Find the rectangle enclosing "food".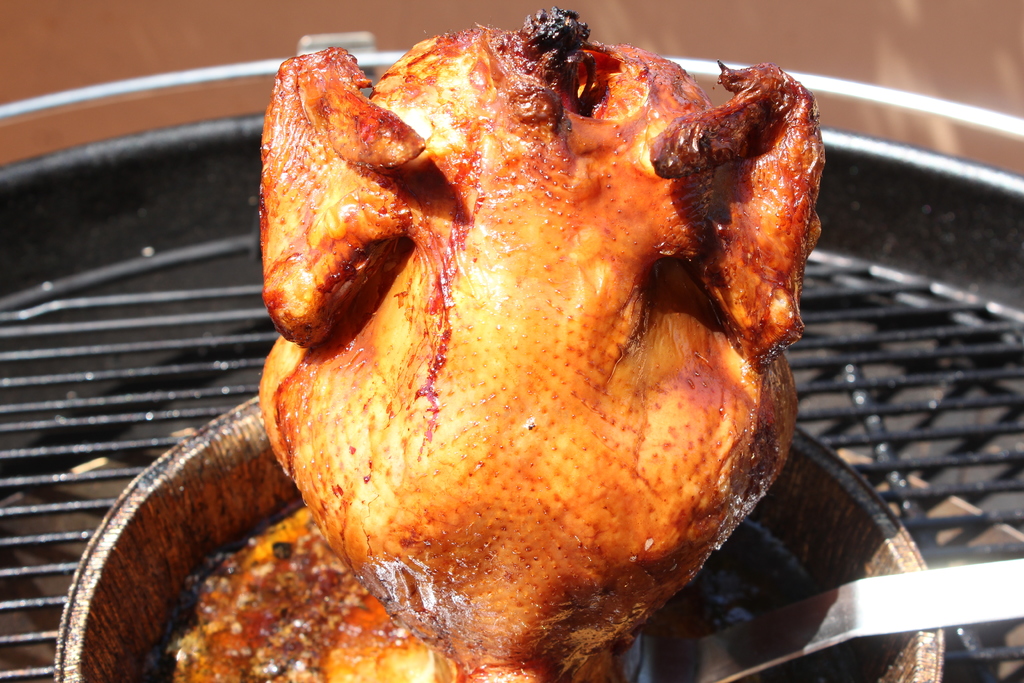
<bbox>250, 37, 808, 651</bbox>.
